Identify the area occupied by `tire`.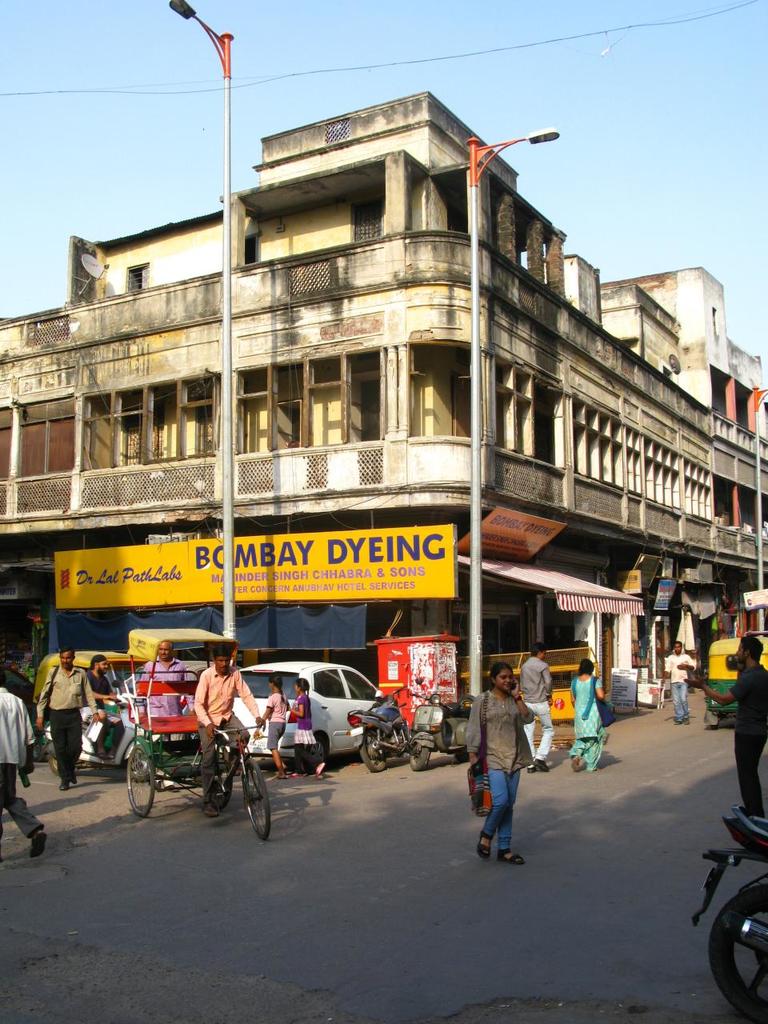
Area: (49, 758, 60, 775).
